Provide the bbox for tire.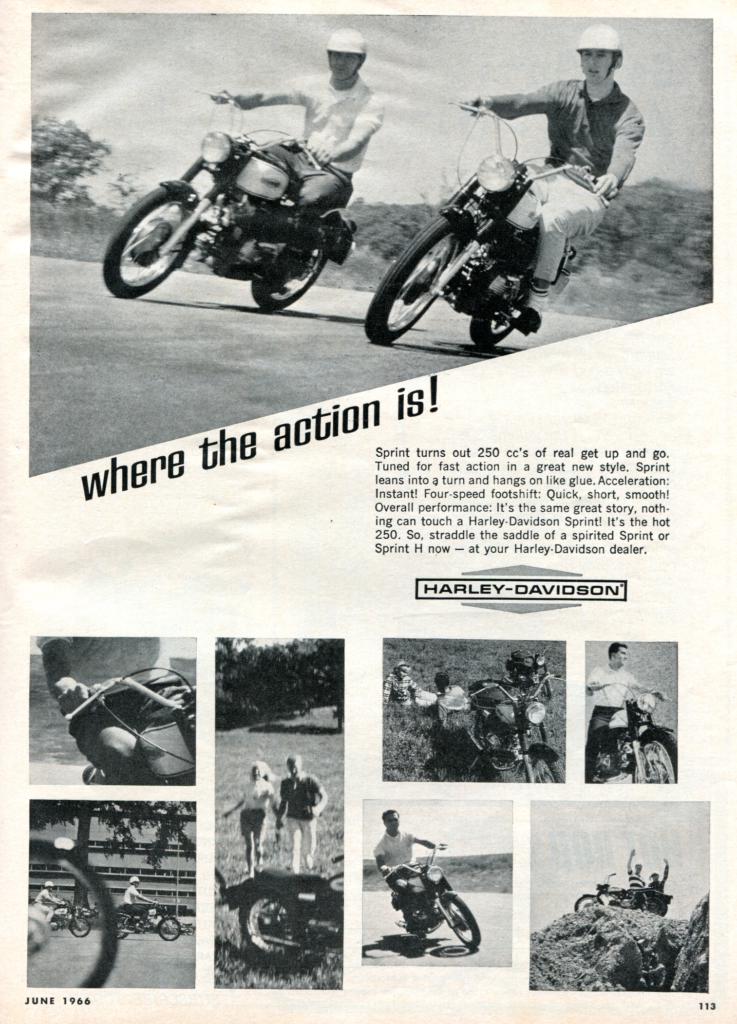
(x1=21, y1=850, x2=119, y2=989).
